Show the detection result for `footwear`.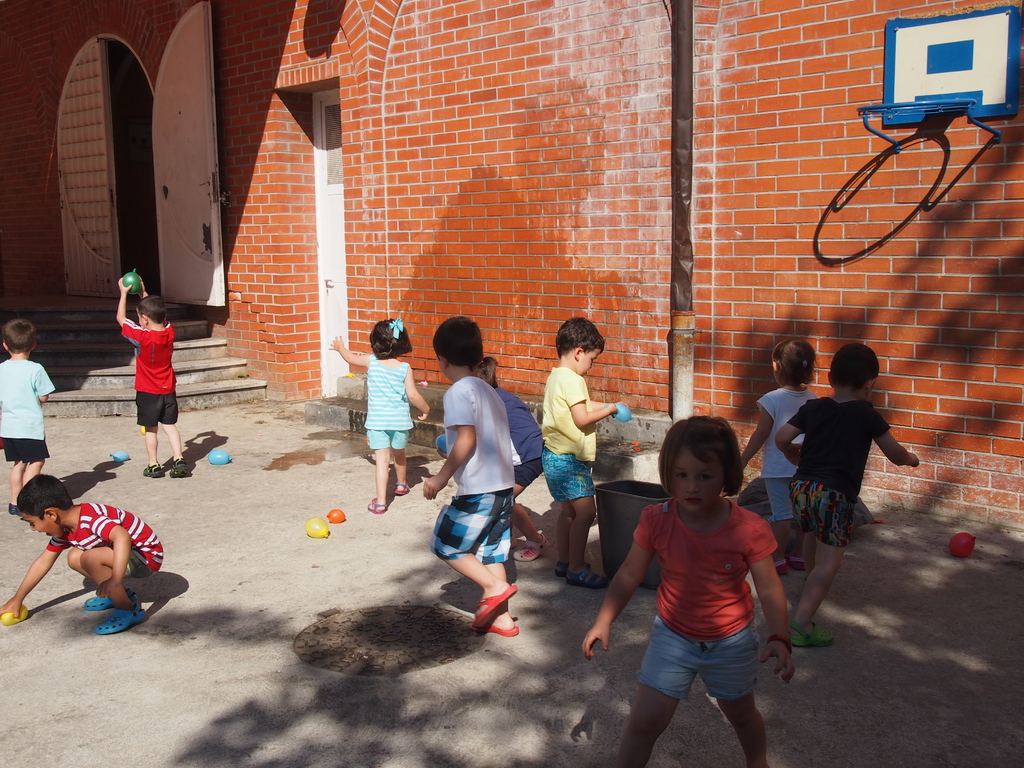
x1=141, y1=461, x2=165, y2=477.
